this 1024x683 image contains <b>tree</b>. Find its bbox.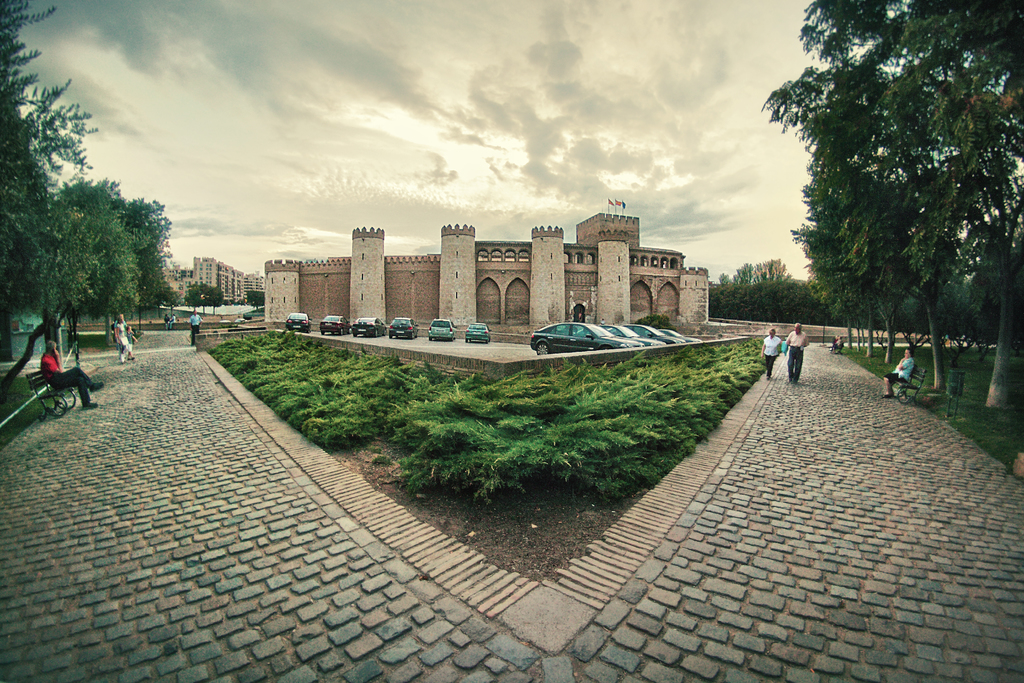
l=173, t=274, r=239, b=310.
